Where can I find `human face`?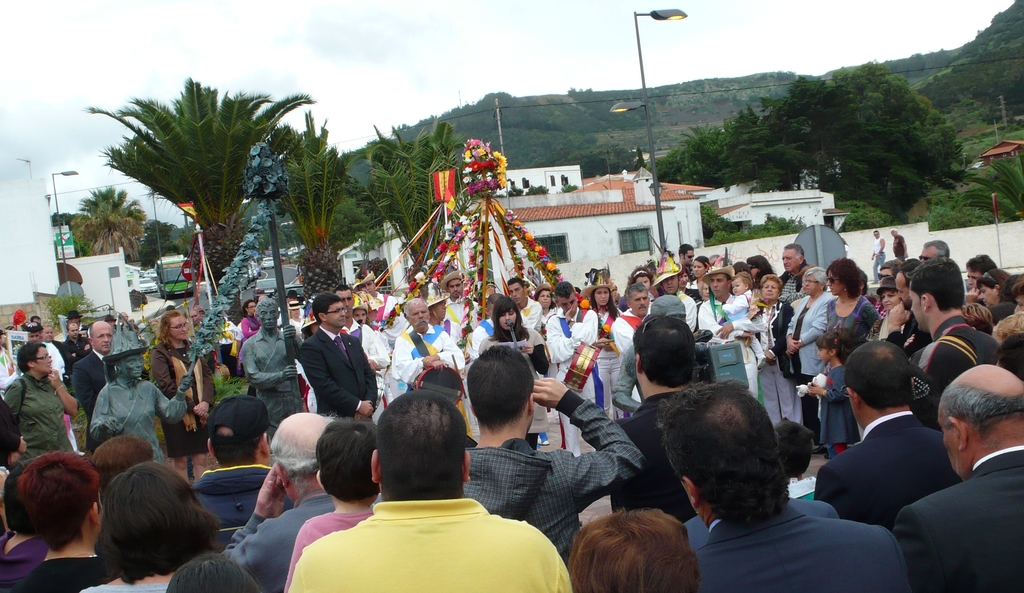
You can find it at bbox(172, 317, 189, 339).
